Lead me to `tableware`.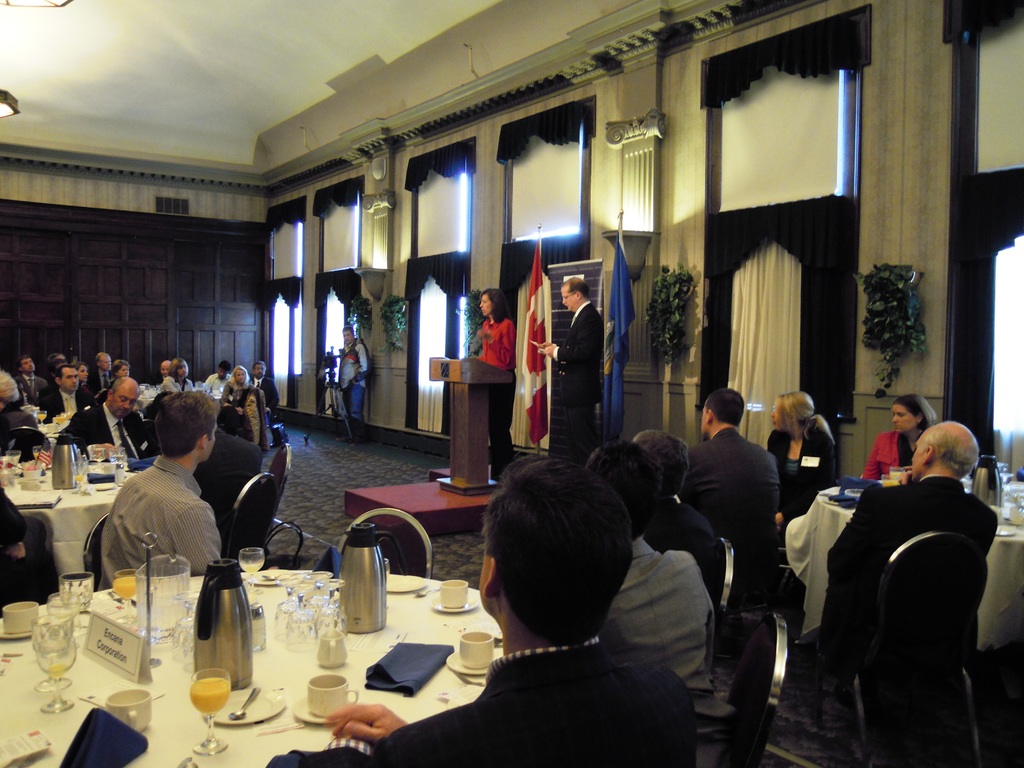
Lead to bbox=(0, 456, 8, 485).
